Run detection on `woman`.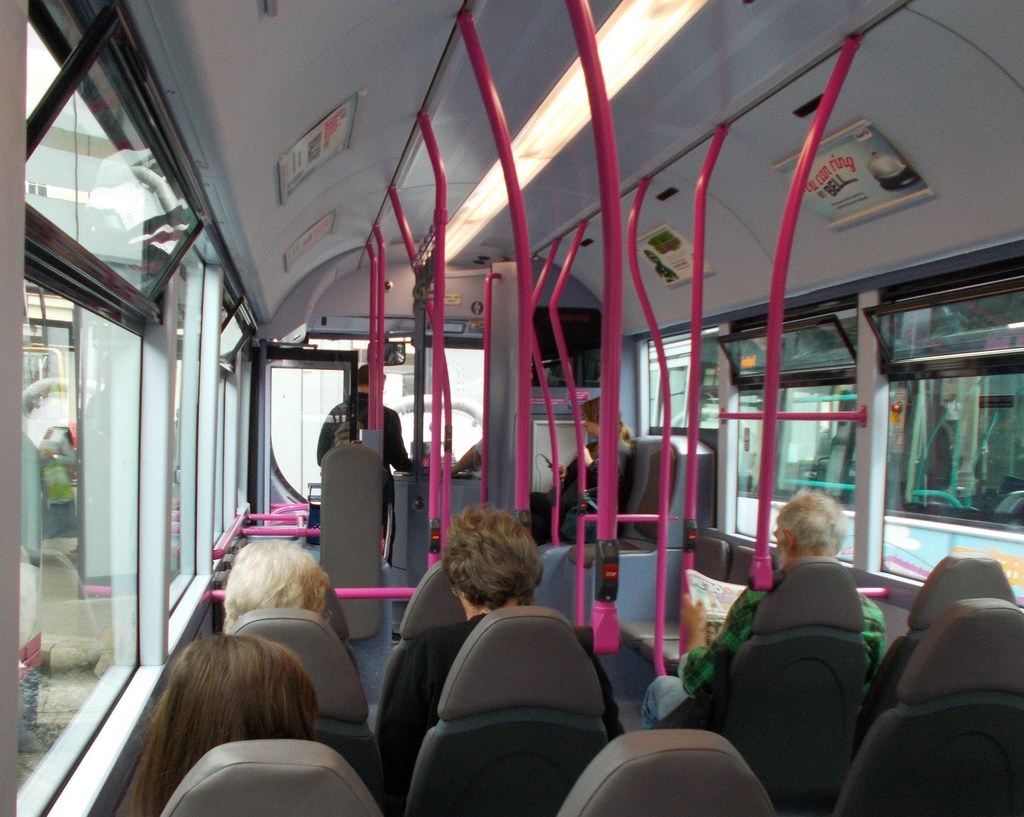
Result: rect(75, 614, 375, 806).
